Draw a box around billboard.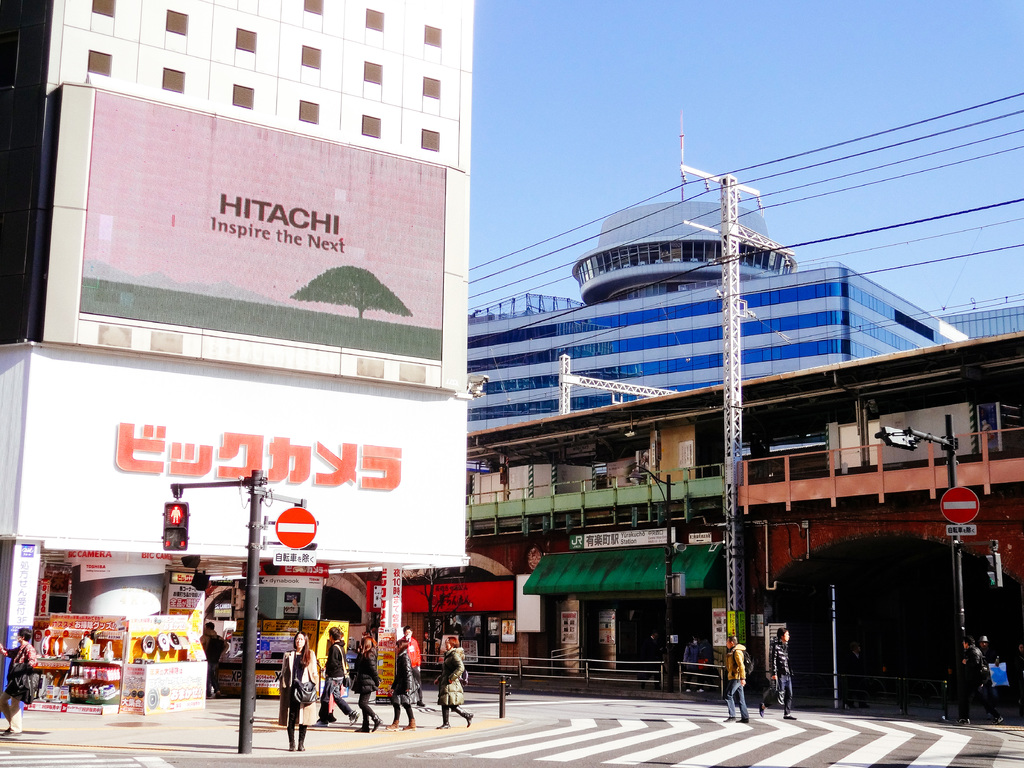
x1=79 y1=90 x2=449 y2=361.
